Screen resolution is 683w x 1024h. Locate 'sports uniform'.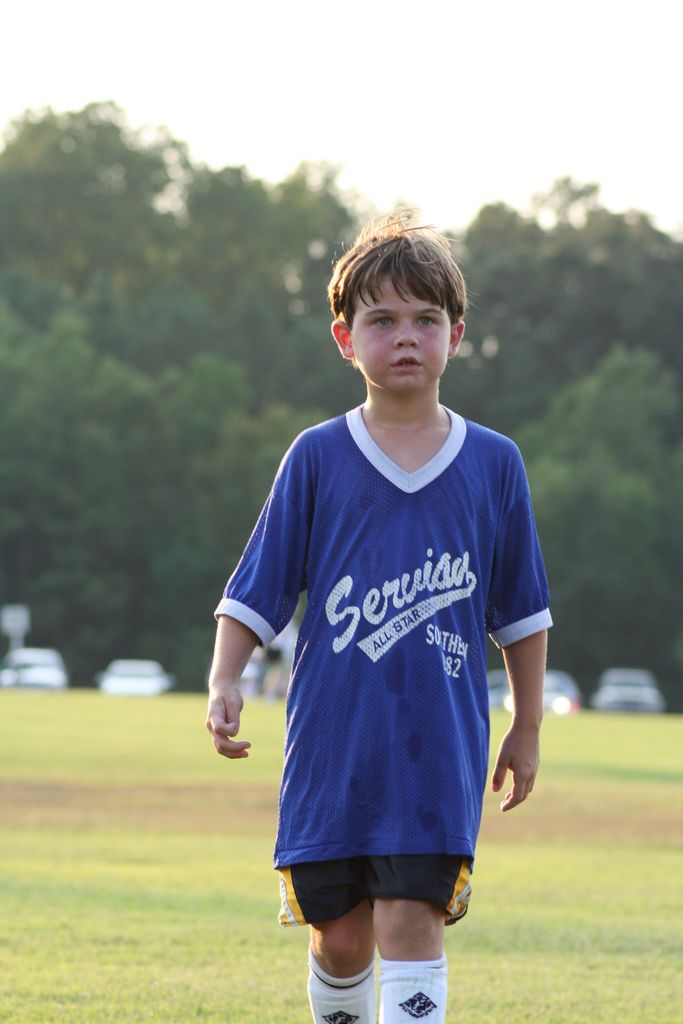
region(243, 381, 556, 947).
